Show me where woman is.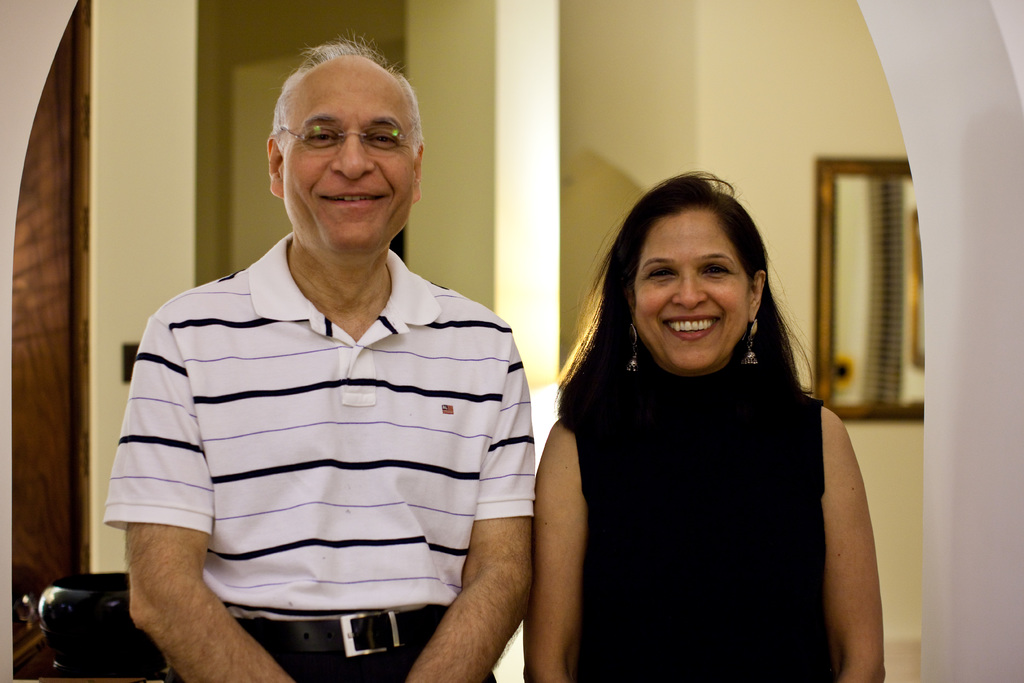
woman is at detection(530, 175, 886, 673).
